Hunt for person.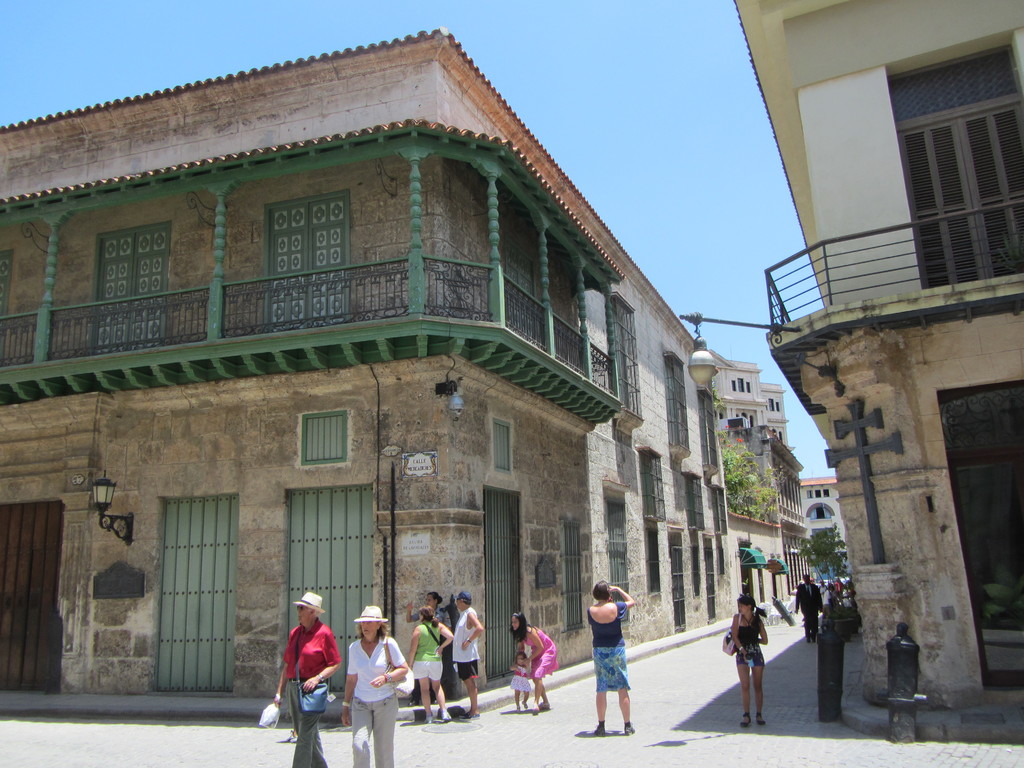
Hunted down at bbox(509, 610, 556, 708).
